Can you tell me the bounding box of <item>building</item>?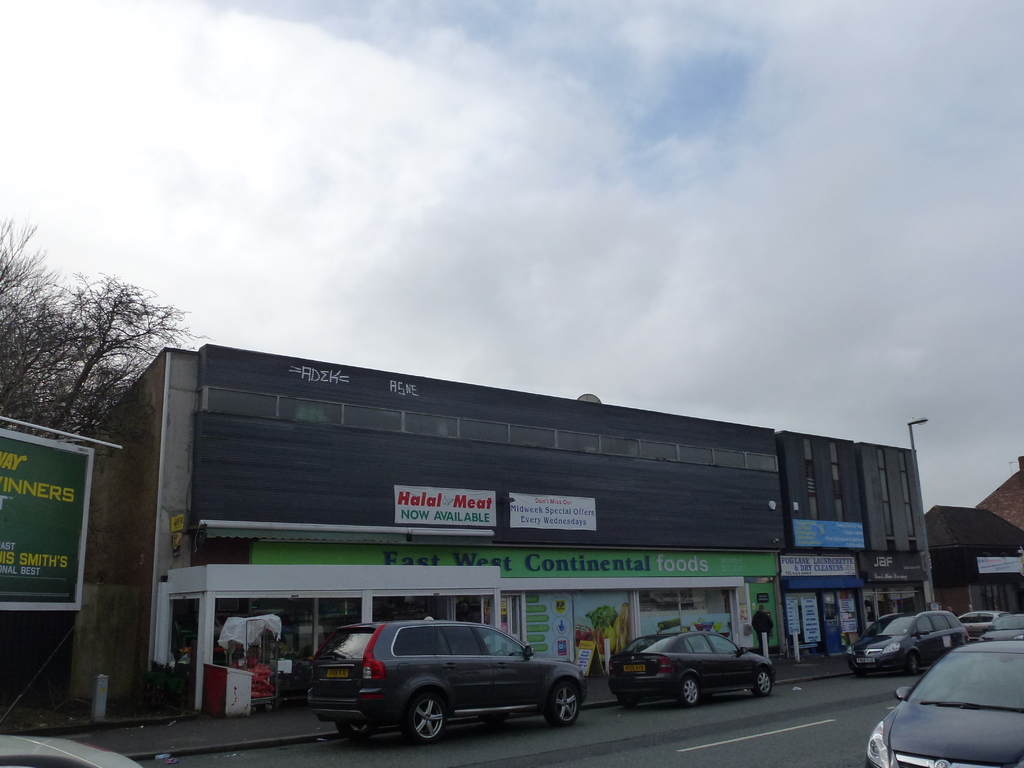
<bbox>923, 504, 1023, 624</bbox>.
